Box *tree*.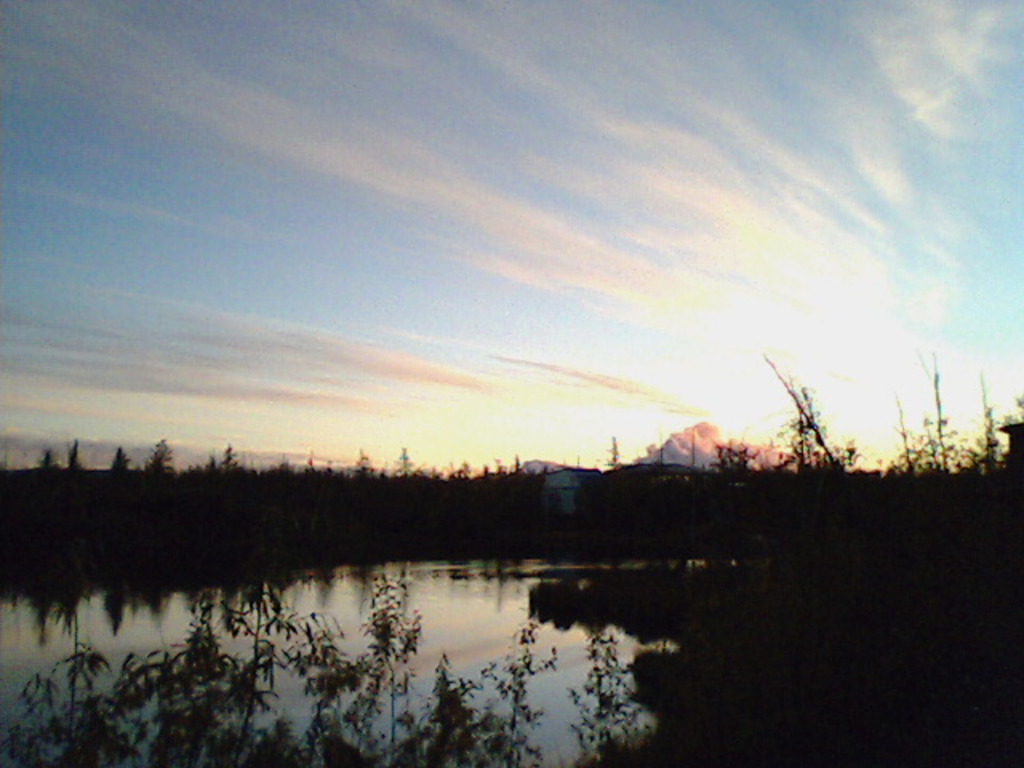
205:437:235:472.
